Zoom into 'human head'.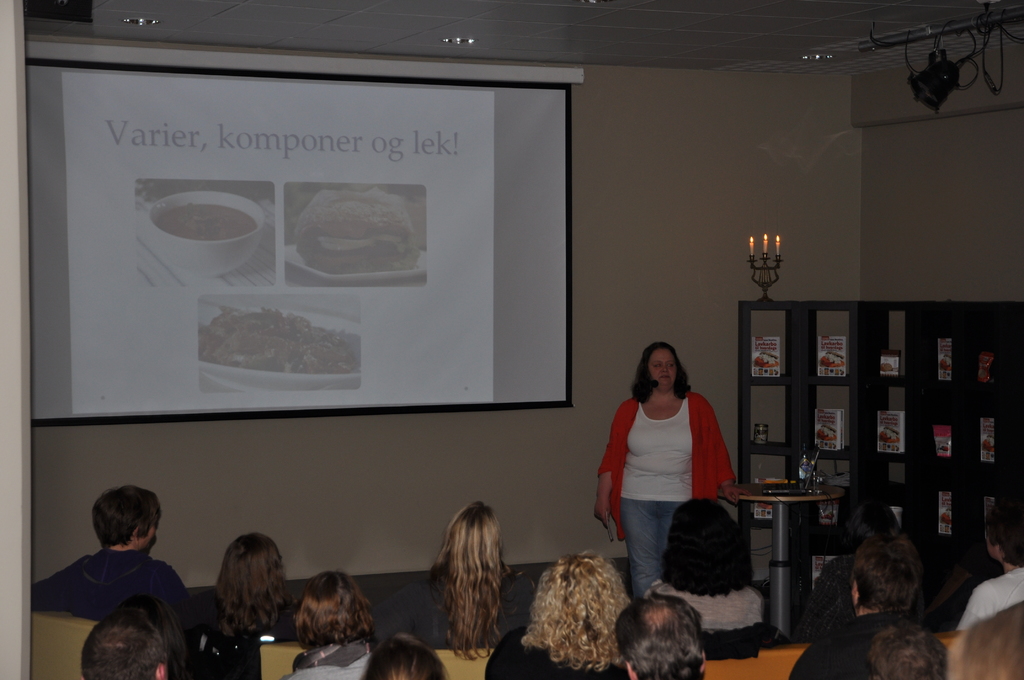
Zoom target: box(630, 334, 695, 396).
